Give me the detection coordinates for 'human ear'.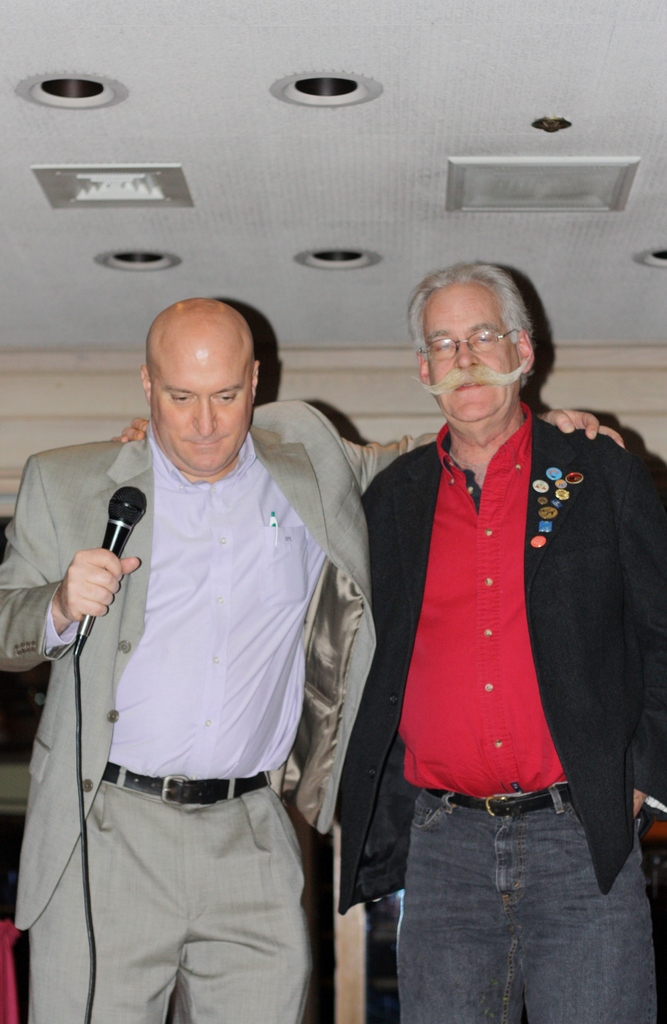
414,350,431,387.
